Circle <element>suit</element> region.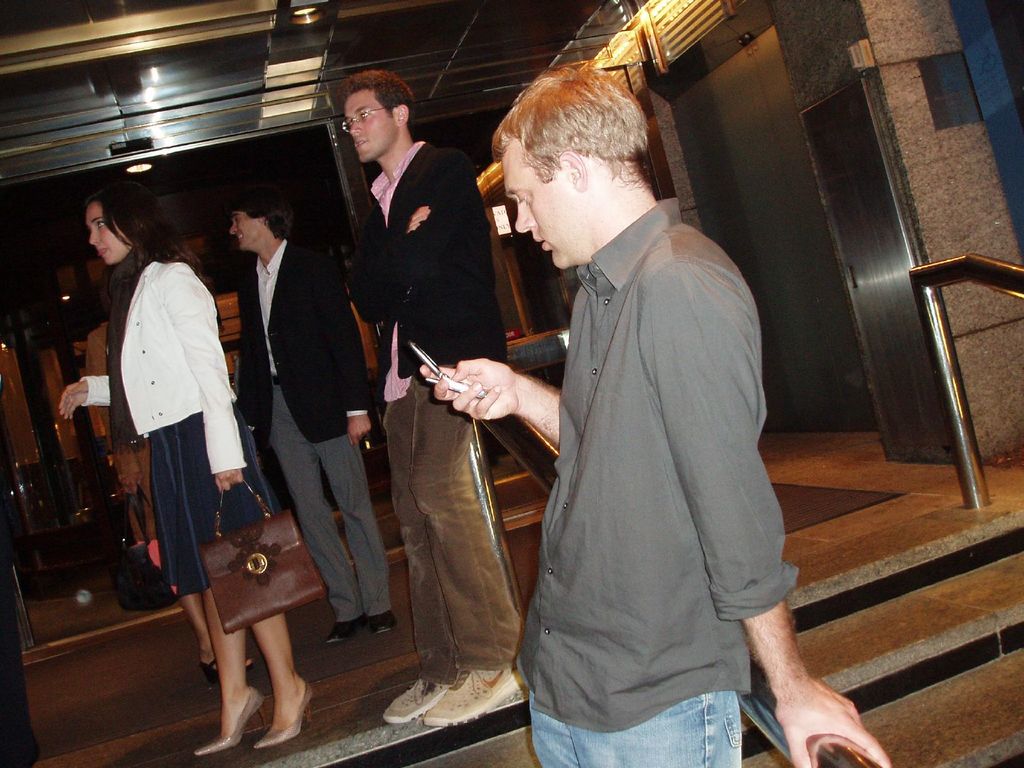
Region: pyautogui.locateOnScreen(230, 173, 367, 673).
